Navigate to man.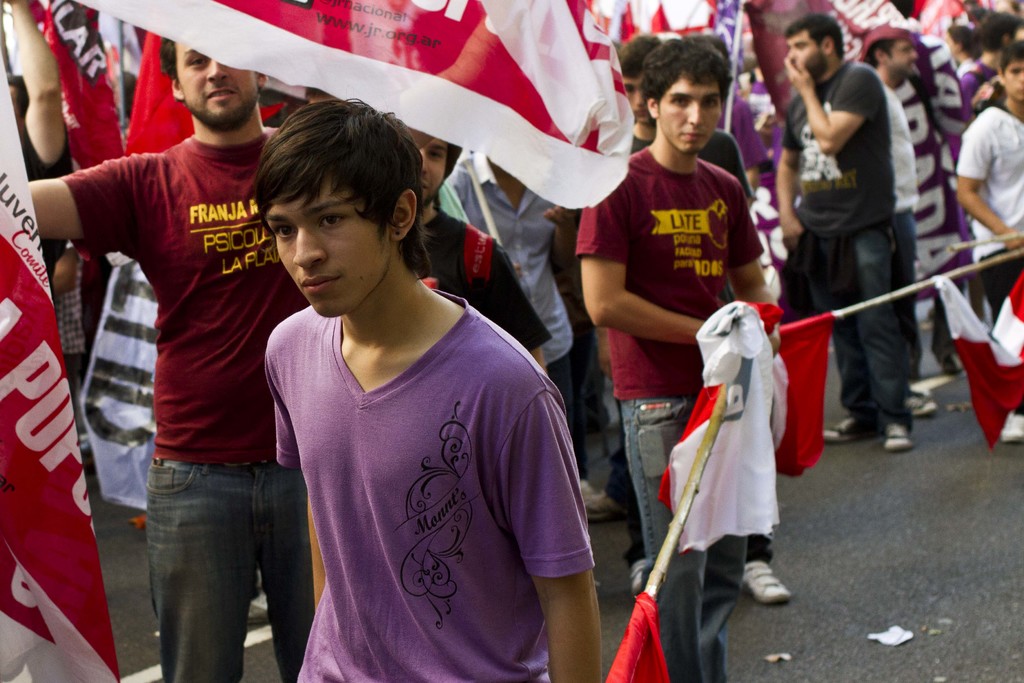
Navigation target: 147, 110, 634, 682.
